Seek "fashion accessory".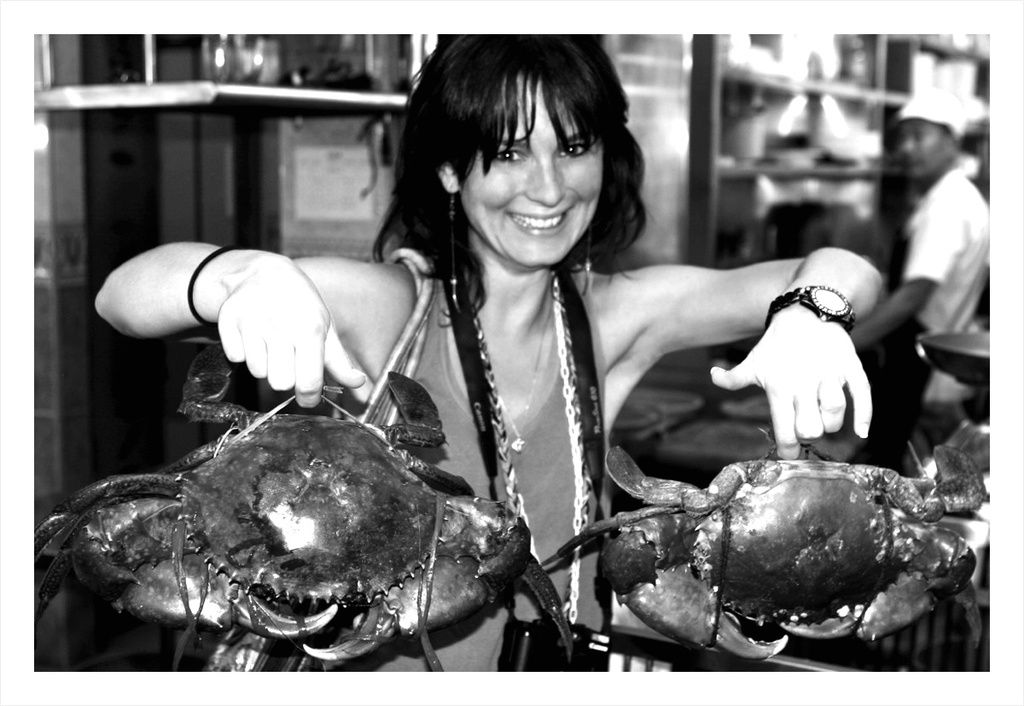
(449, 192, 461, 317).
